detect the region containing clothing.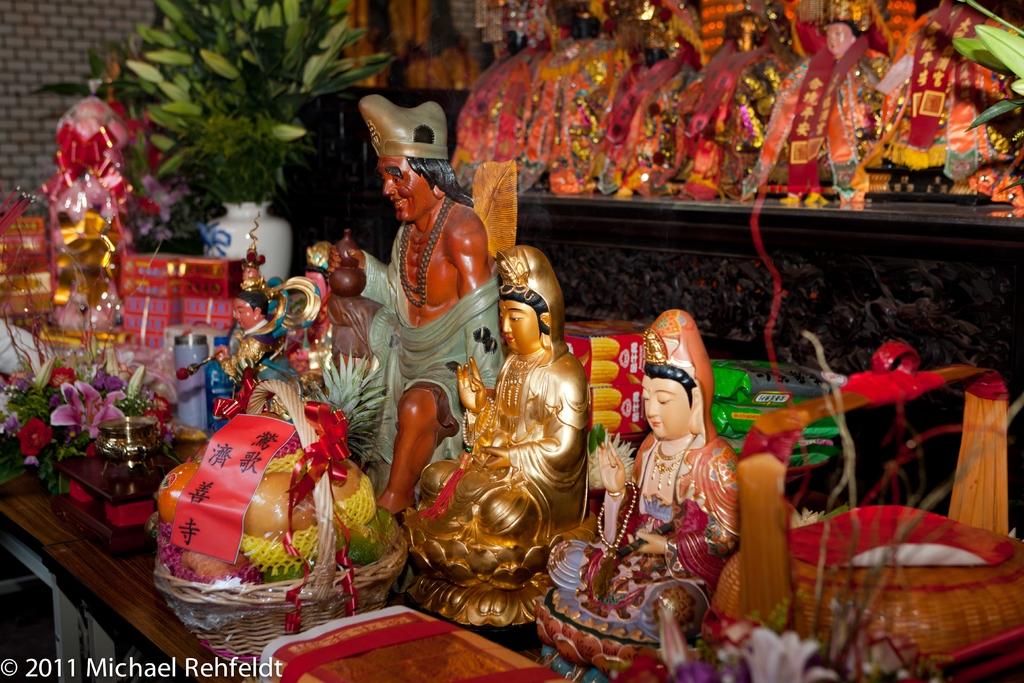
BBox(428, 236, 608, 559).
